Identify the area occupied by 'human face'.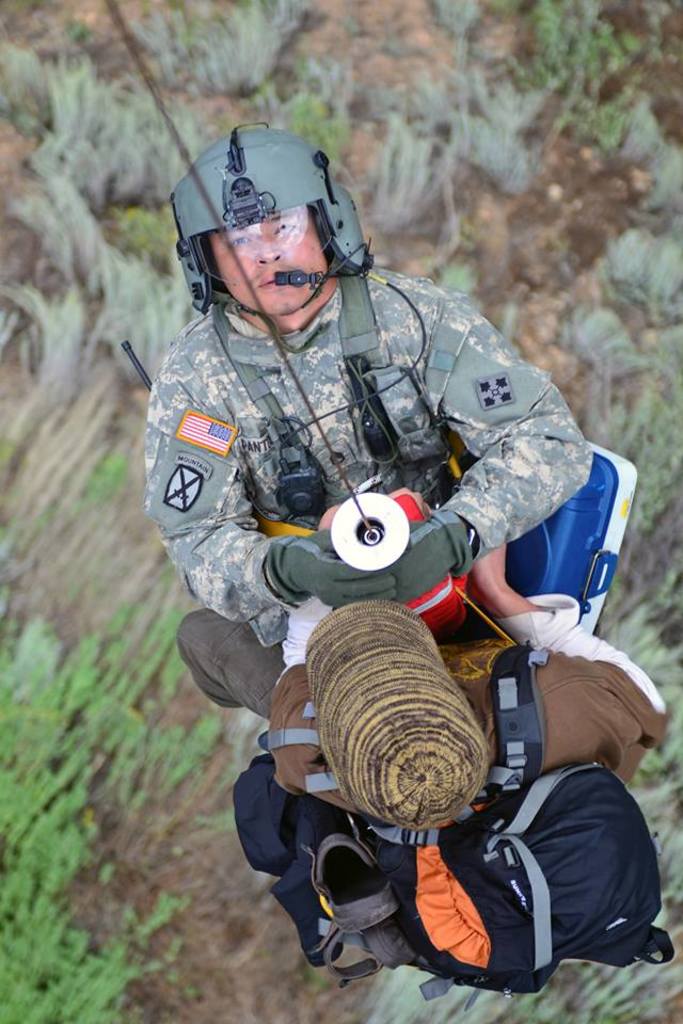
Area: 200 198 334 319.
